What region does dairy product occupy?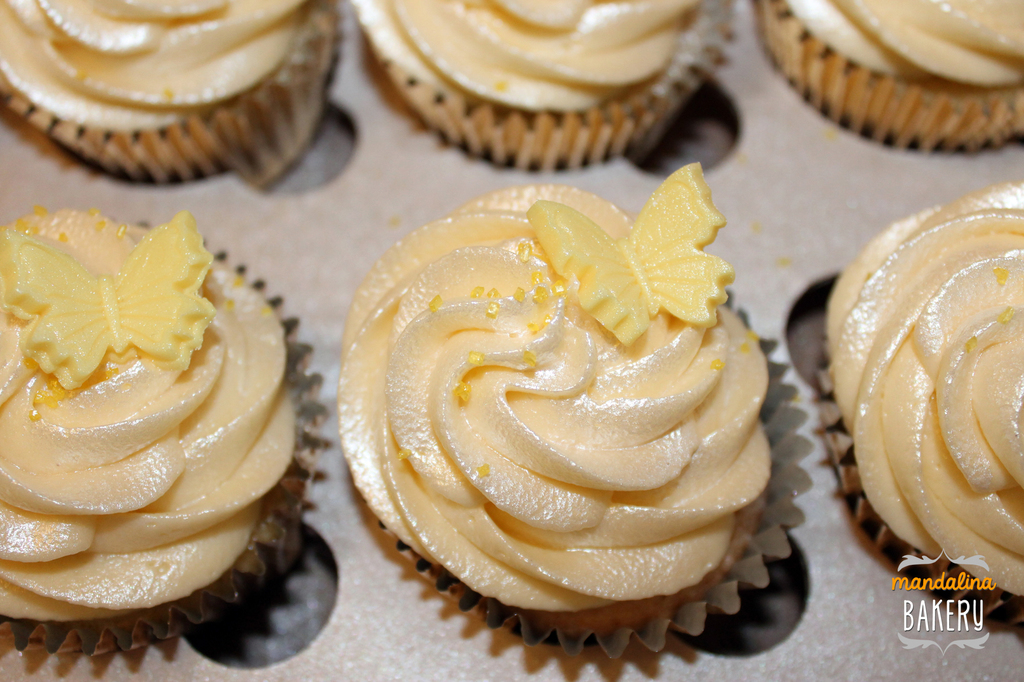
box=[342, 164, 774, 614].
